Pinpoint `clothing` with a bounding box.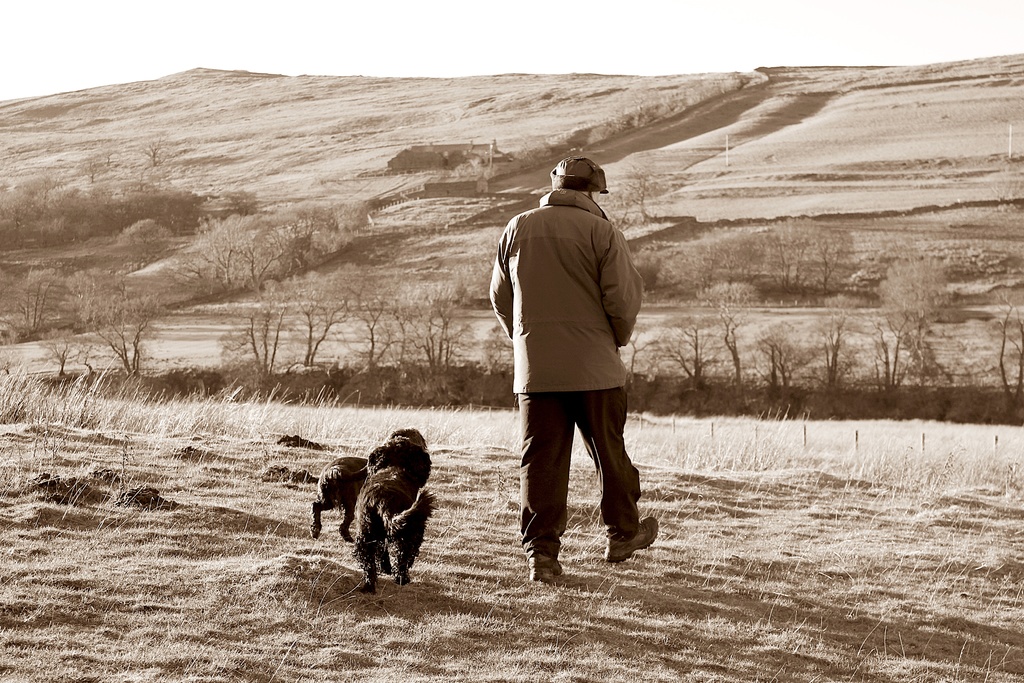
x1=495, y1=152, x2=650, y2=530.
